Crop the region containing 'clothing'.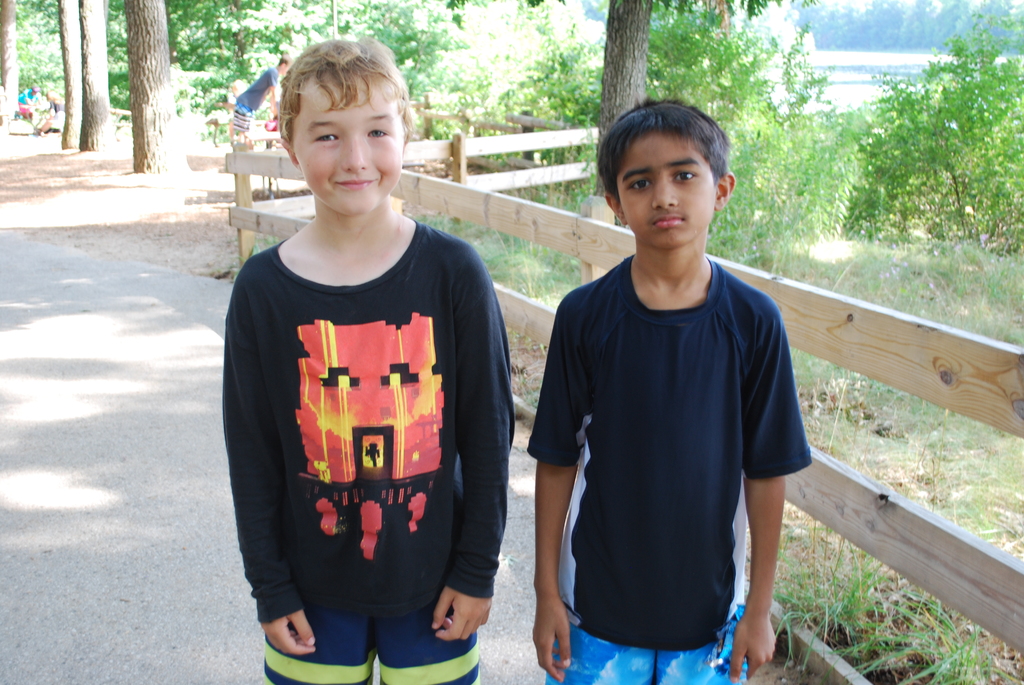
Crop region: (527,246,821,643).
